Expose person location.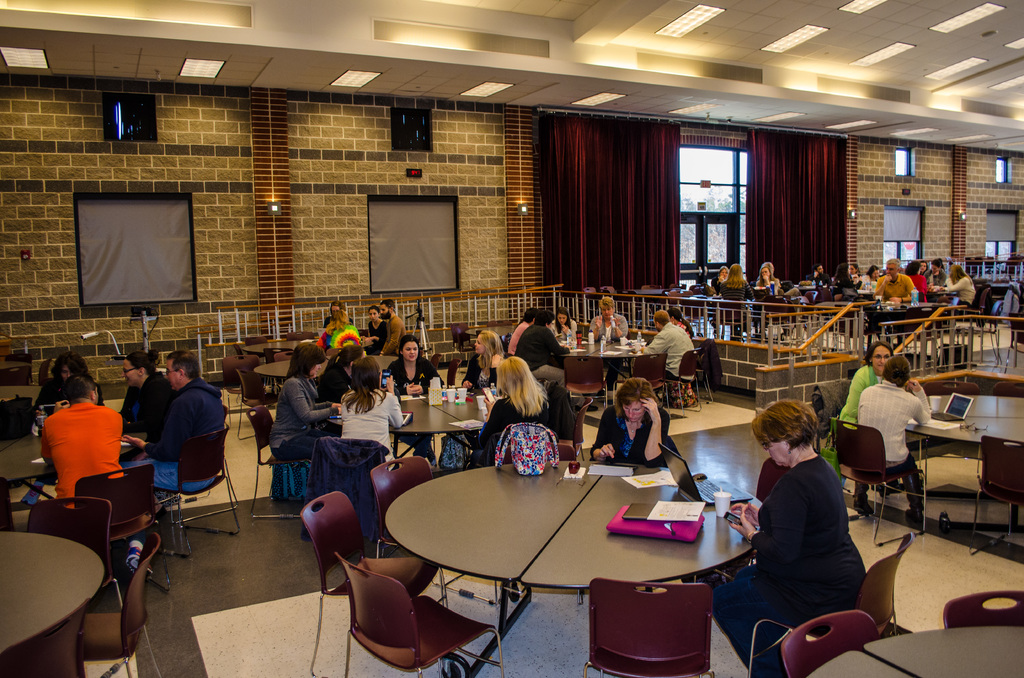
Exposed at [left=849, top=264, right=880, bottom=292].
